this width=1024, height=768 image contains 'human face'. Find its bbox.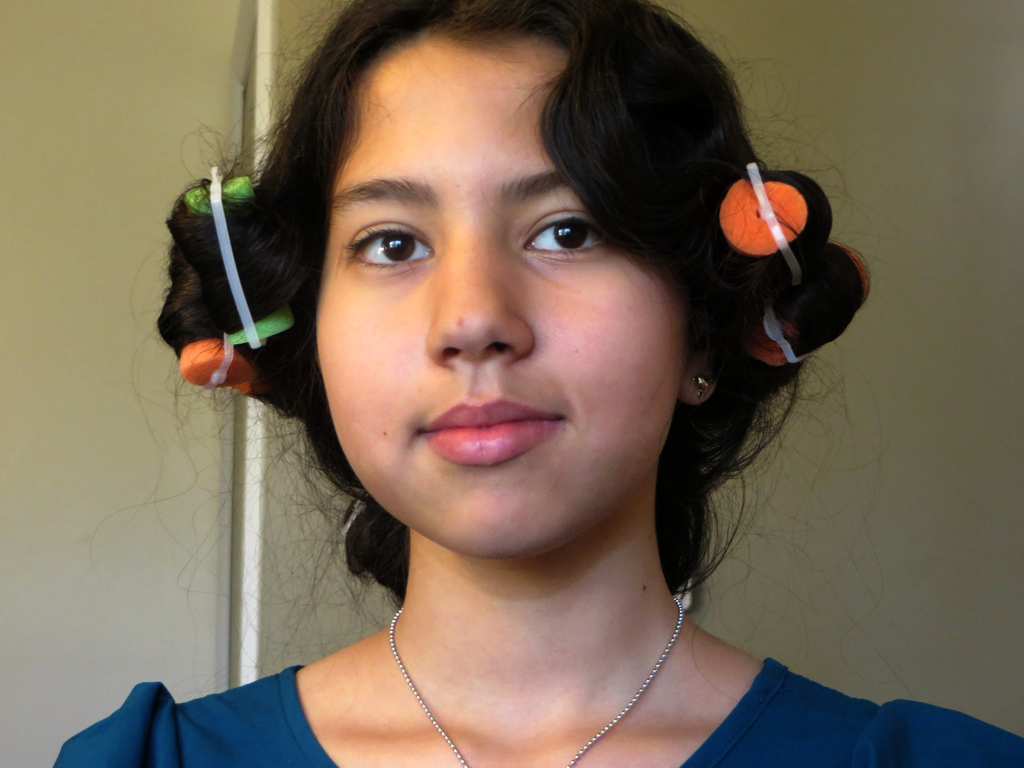
bbox(316, 39, 690, 559).
